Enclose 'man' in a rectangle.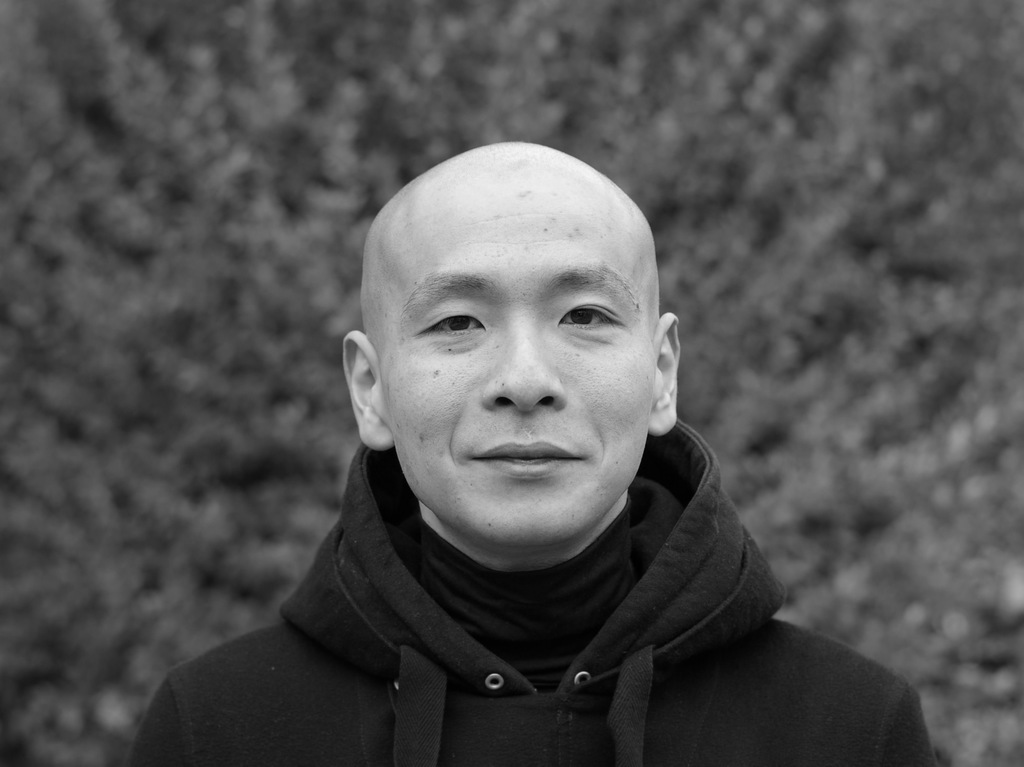
l=94, t=95, r=916, b=766.
